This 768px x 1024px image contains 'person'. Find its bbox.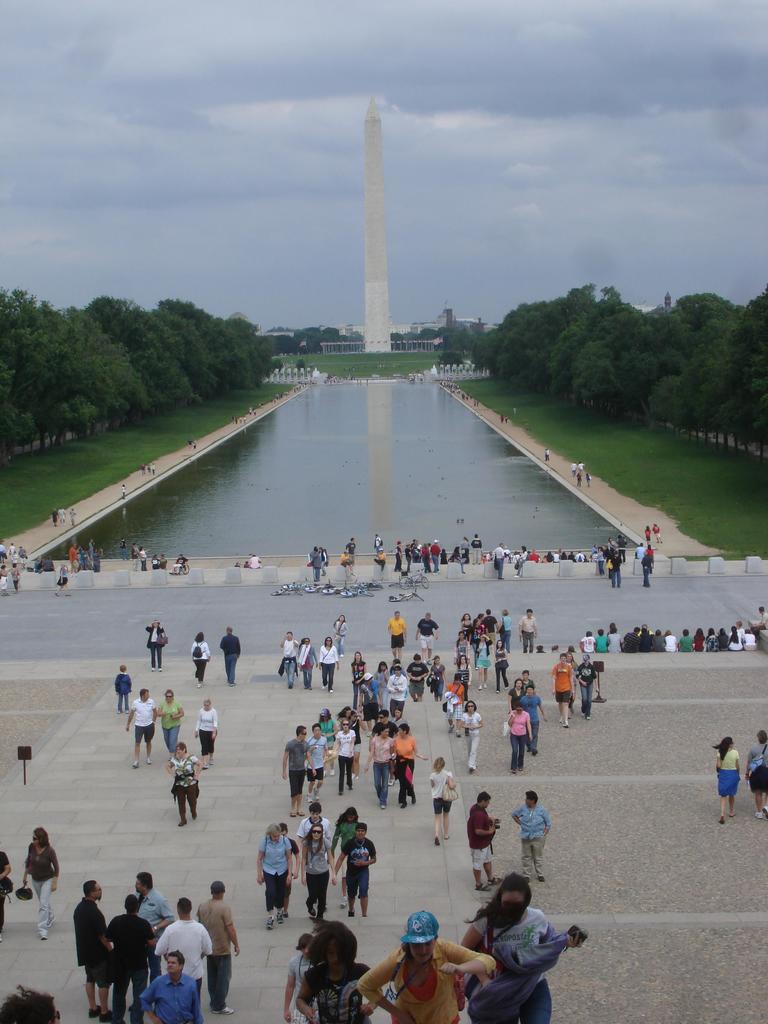
(168,746,194,829).
